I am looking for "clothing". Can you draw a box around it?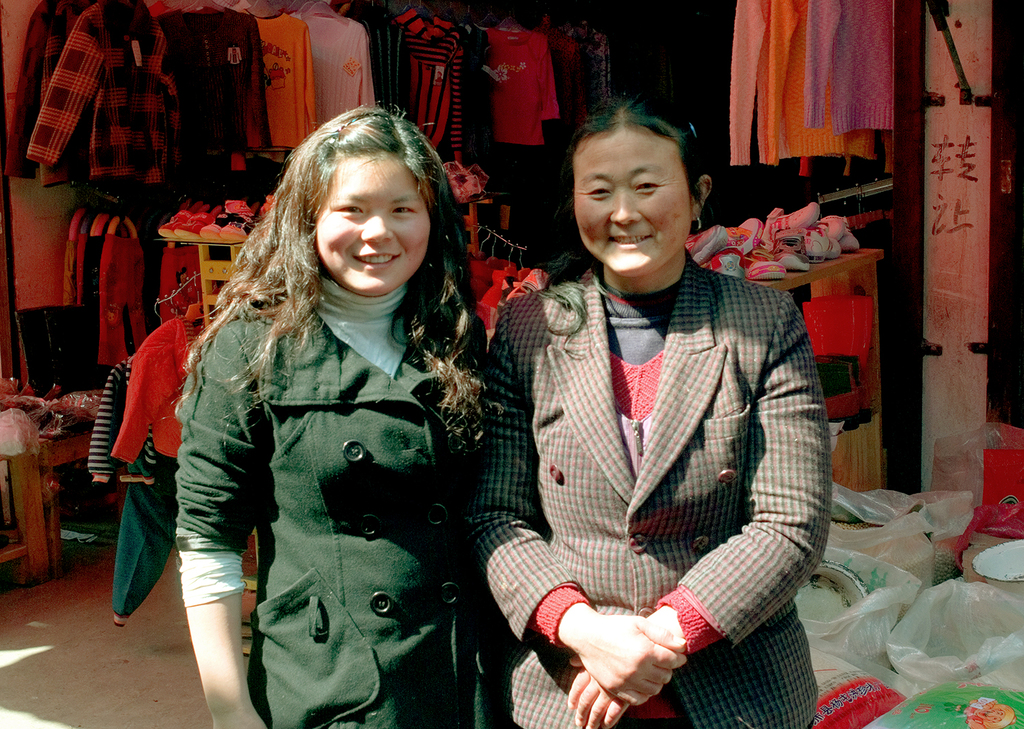
Sure, the bounding box is bbox=(156, 0, 271, 163).
